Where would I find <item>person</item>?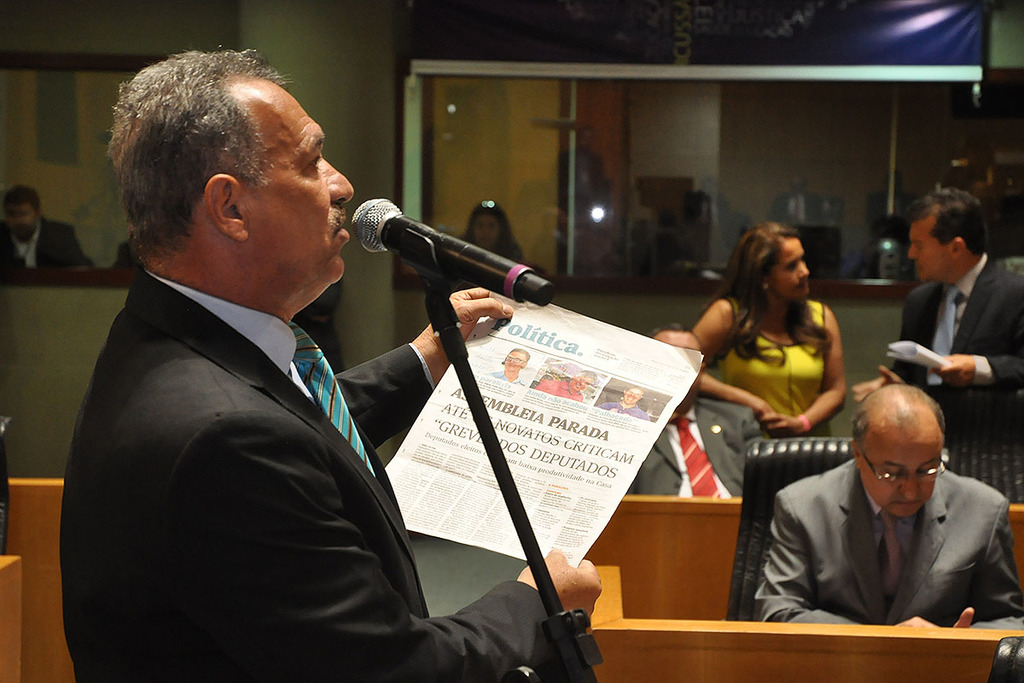
At (x1=689, y1=224, x2=852, y2=497).
